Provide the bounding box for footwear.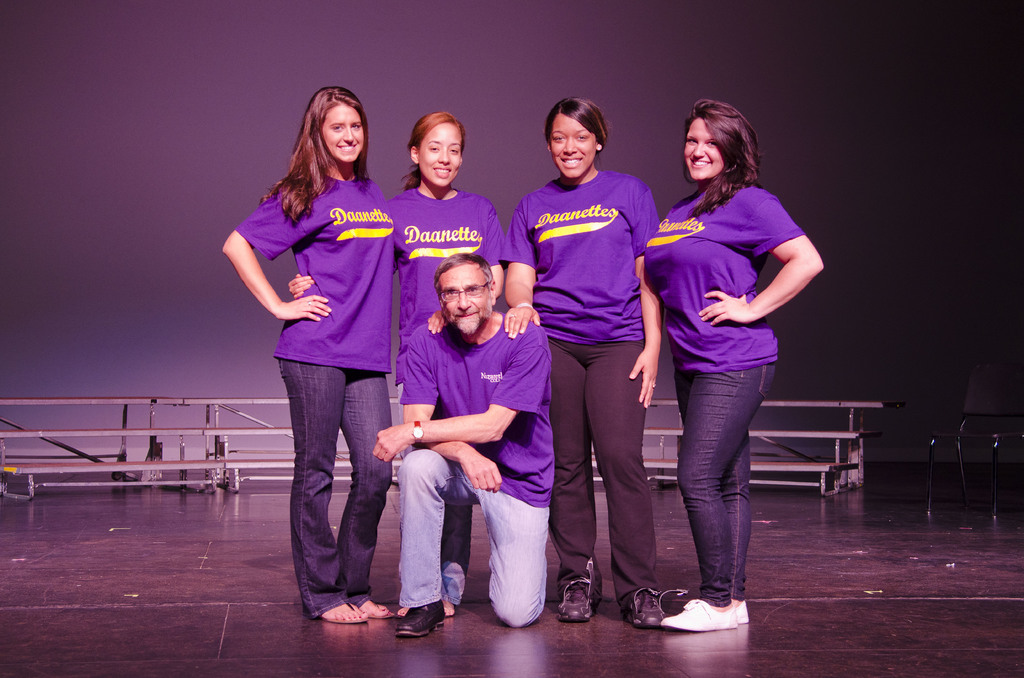
select_region(738, 599, 755, 626).
